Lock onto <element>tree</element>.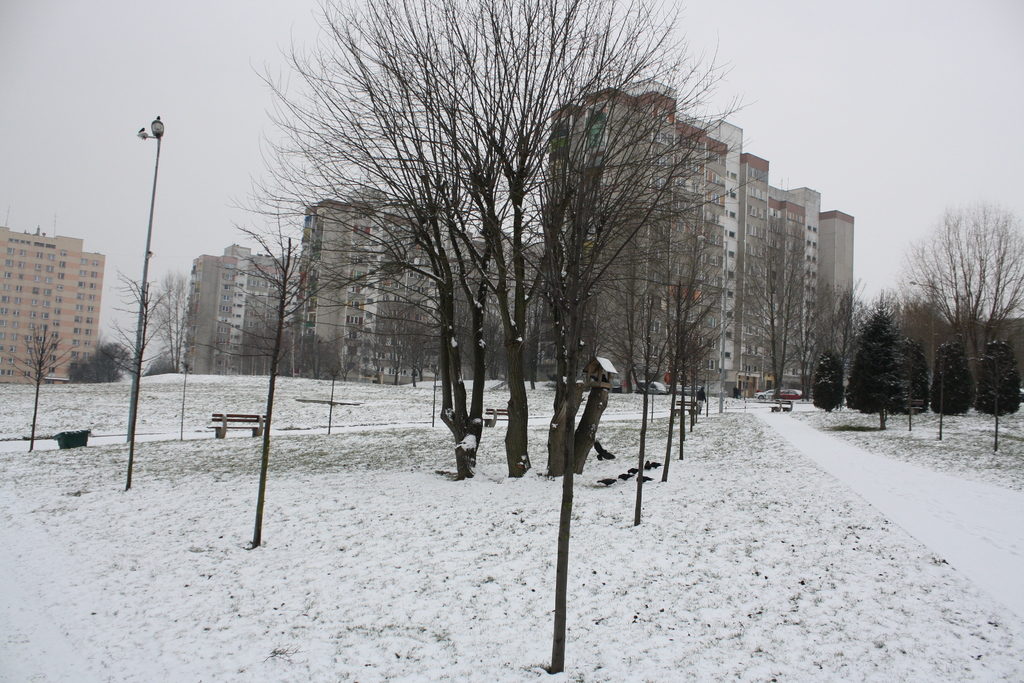
Locked: 899/195/1023/414.
